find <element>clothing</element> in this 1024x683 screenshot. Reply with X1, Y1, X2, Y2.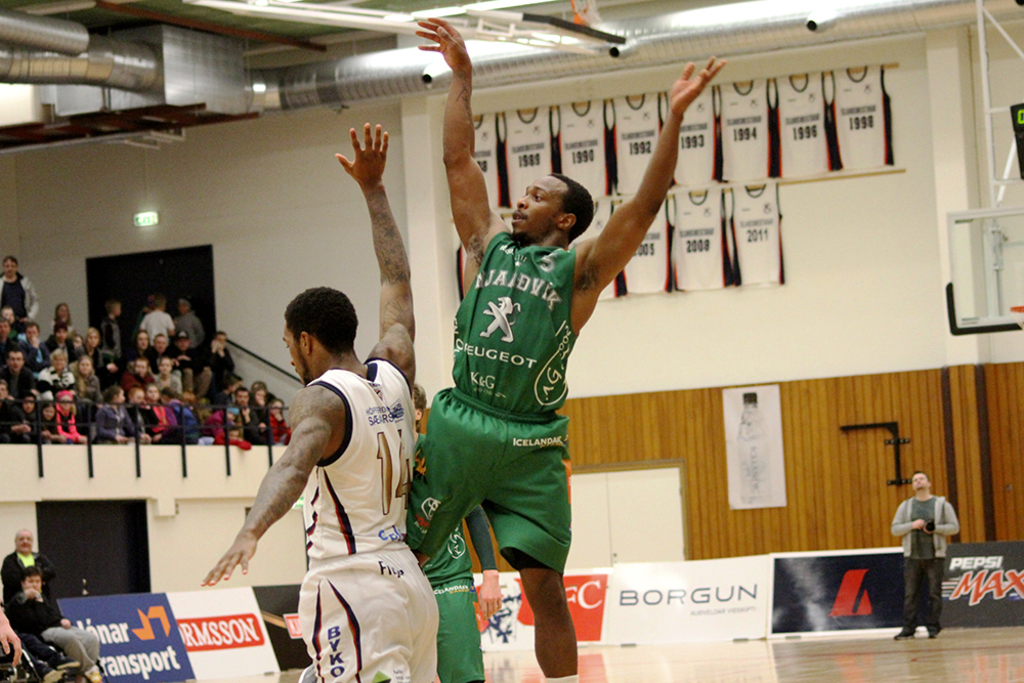
15, 588, 68, 635.
